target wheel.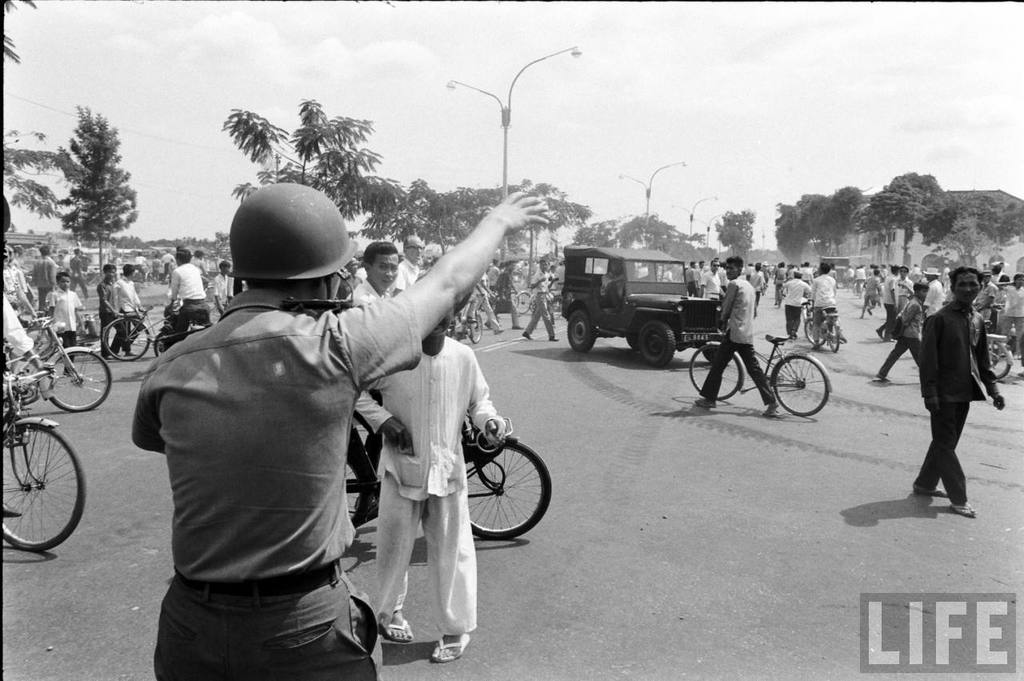
Target region: [left=773, top=357, right=828, bottom=415].
